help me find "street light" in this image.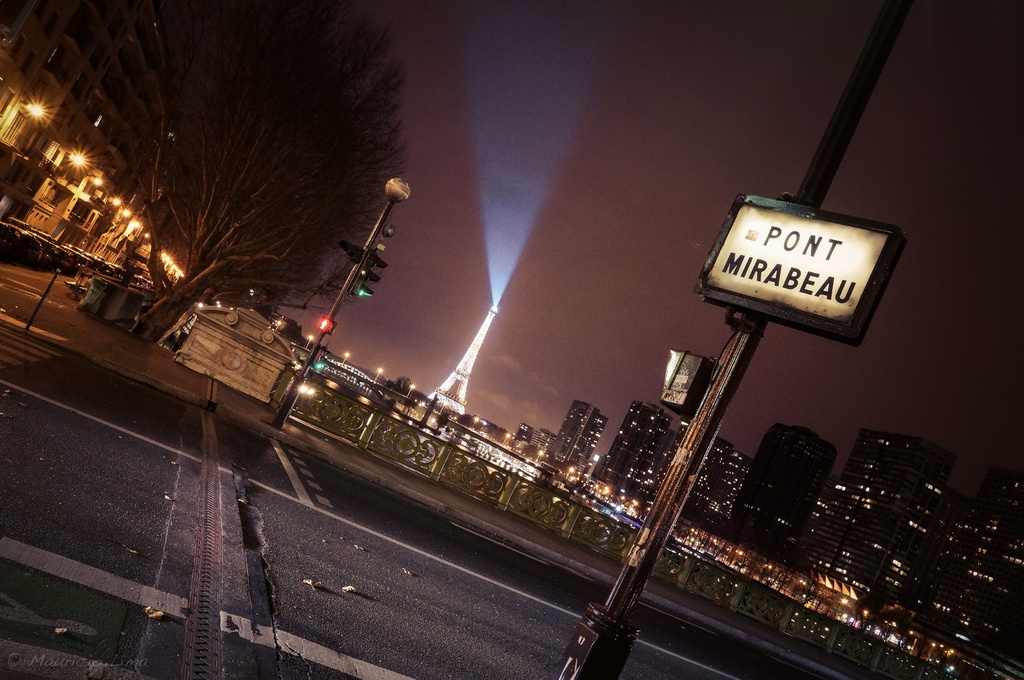
Found it: bbox(561, 464, 577, 480).
